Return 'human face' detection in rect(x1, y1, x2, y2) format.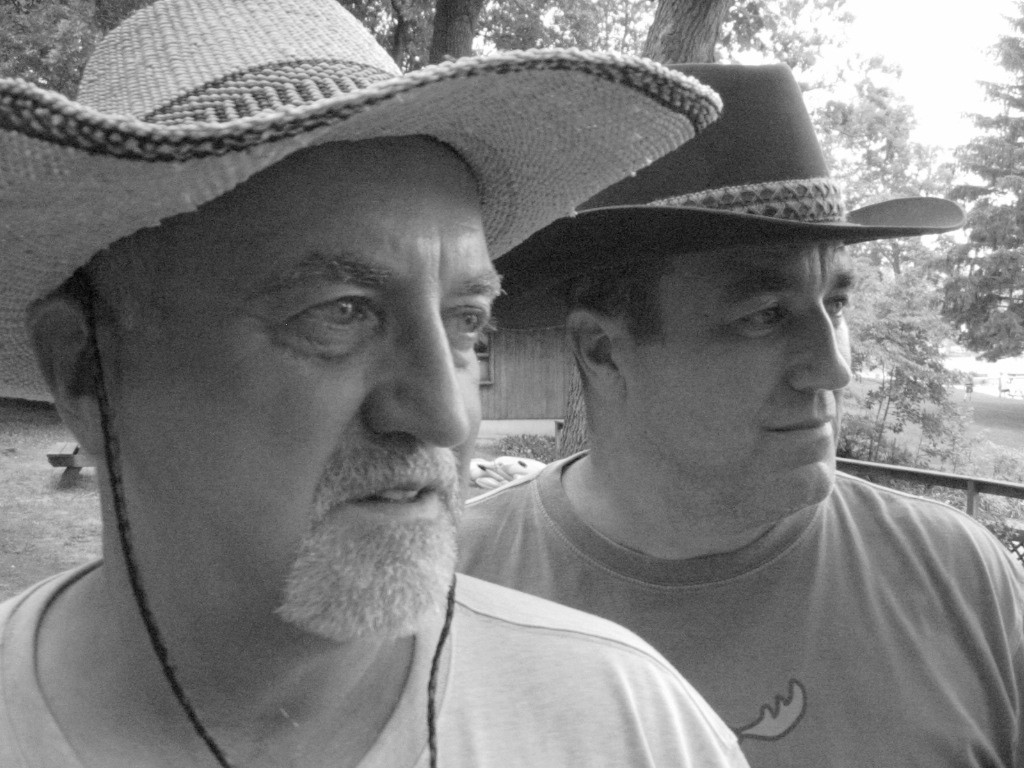
rect(612, 245, 855, 508).
